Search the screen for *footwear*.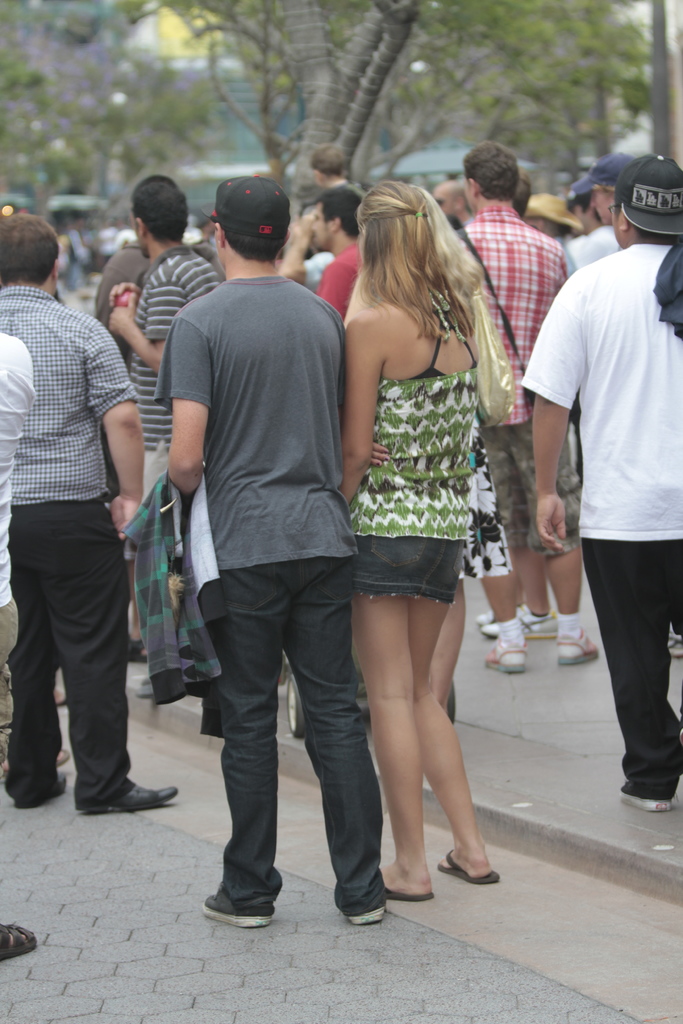
Found at {"x1": 207, "y1": 855, "x2": 281, "y2": 927}.
